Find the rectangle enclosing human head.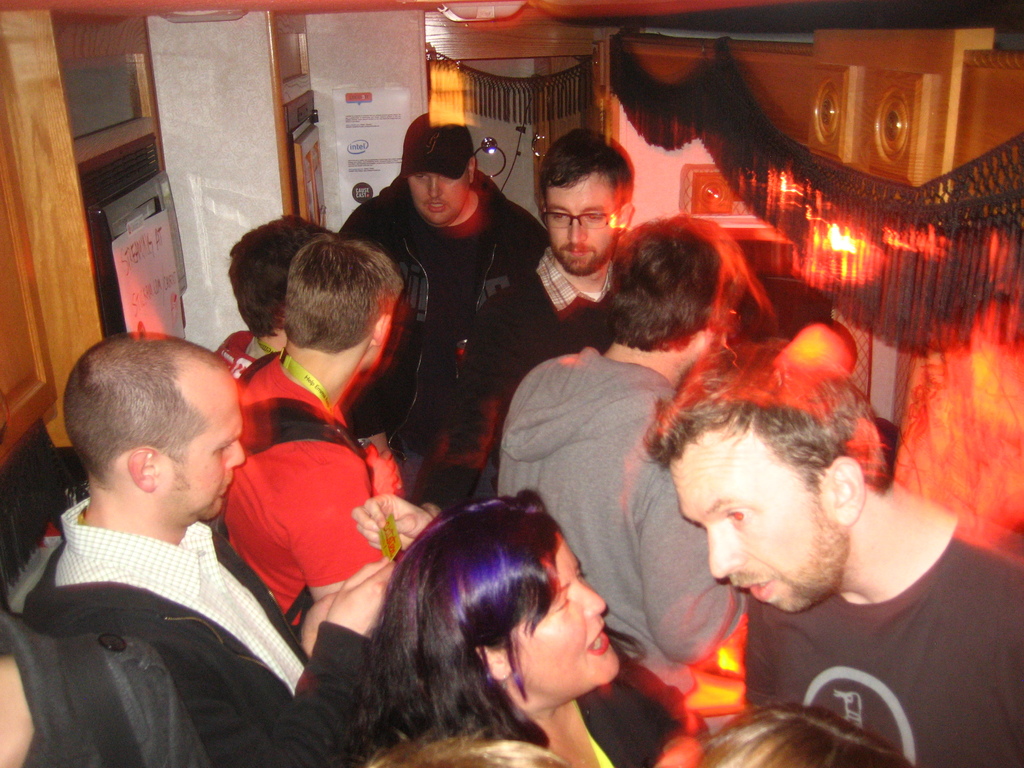
rect(612, 219, 719, 372).
